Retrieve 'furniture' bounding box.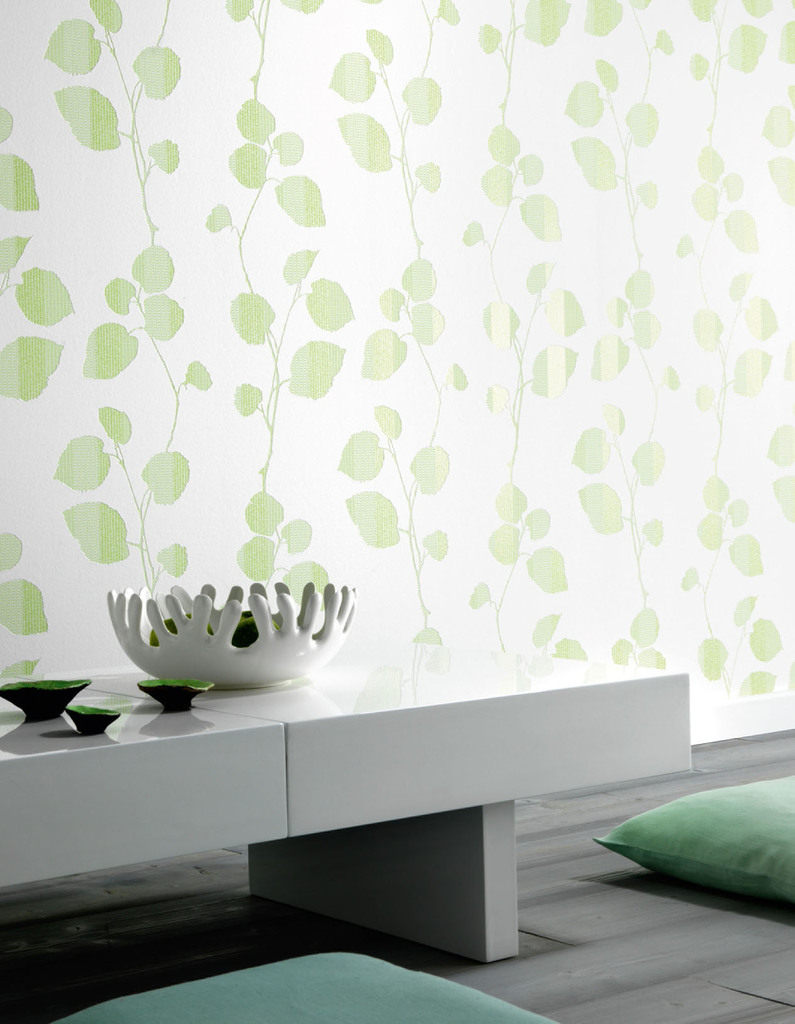
Bounding box: box=[0, 632, 694, 963].
